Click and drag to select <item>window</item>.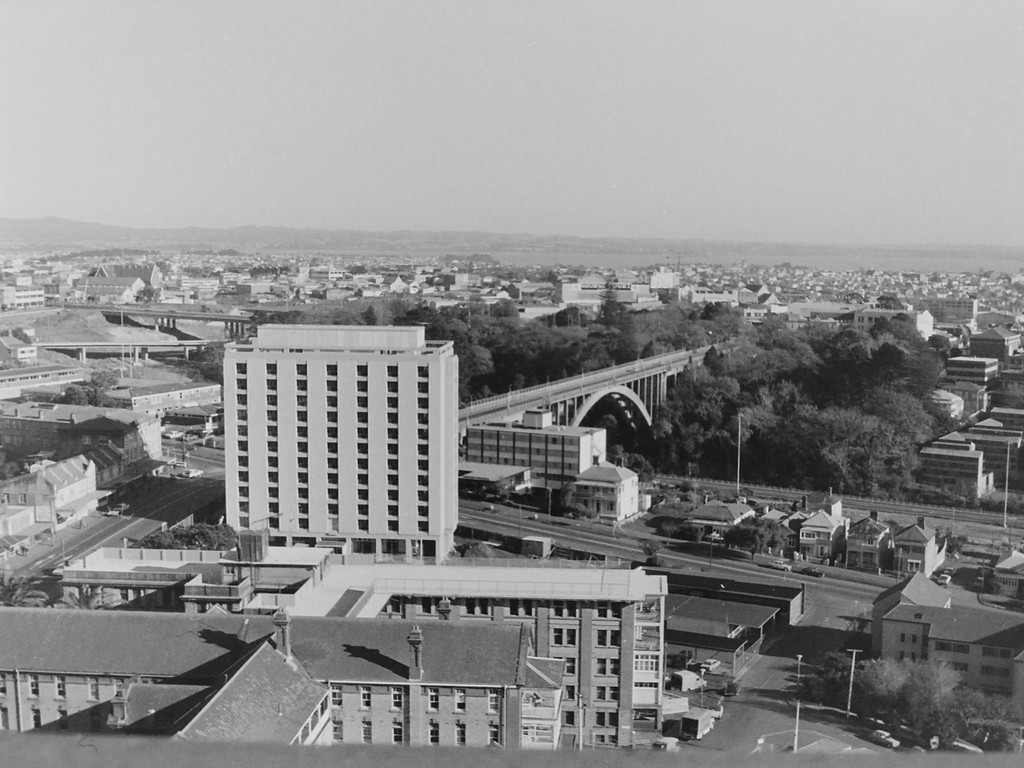
Selection: box(237, 485, 252, 497).
